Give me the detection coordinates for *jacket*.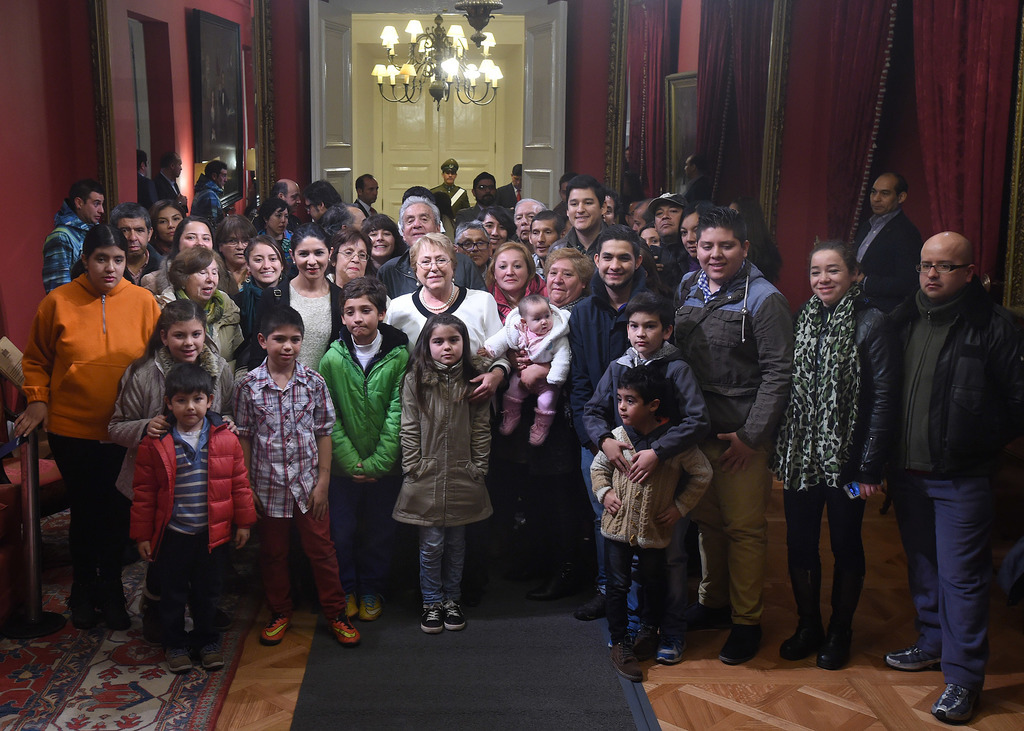
BBox(581, 421, 714, 550).
